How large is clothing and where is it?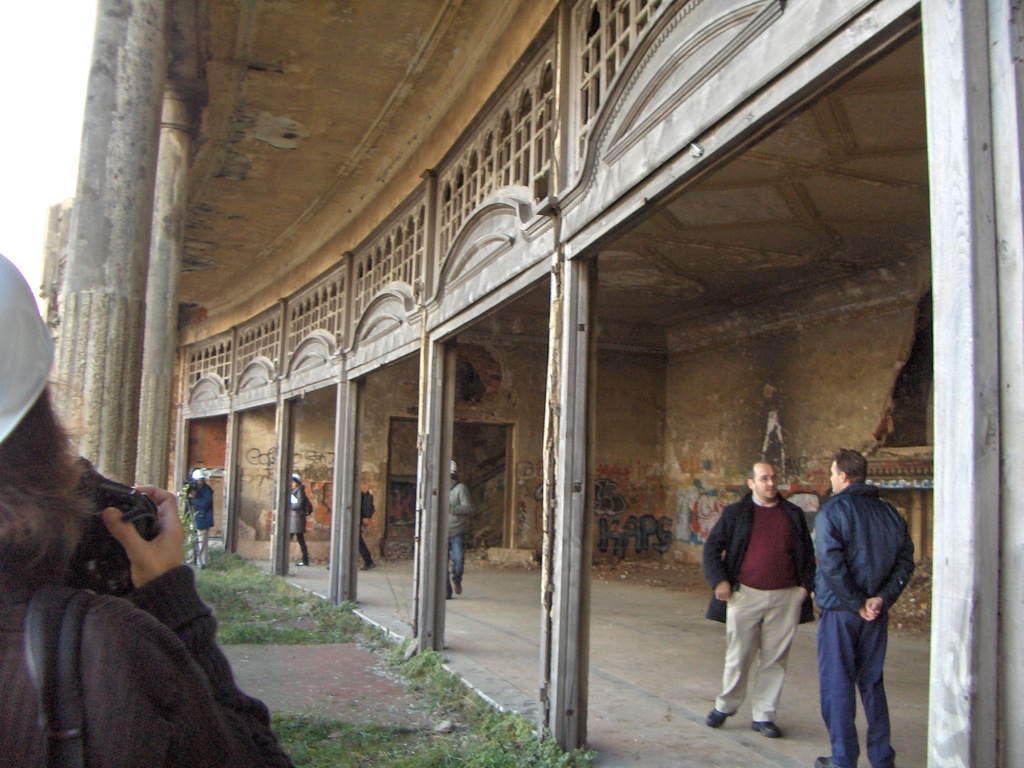
Bounding box: <region>0, 563, 296, 767</region>.
